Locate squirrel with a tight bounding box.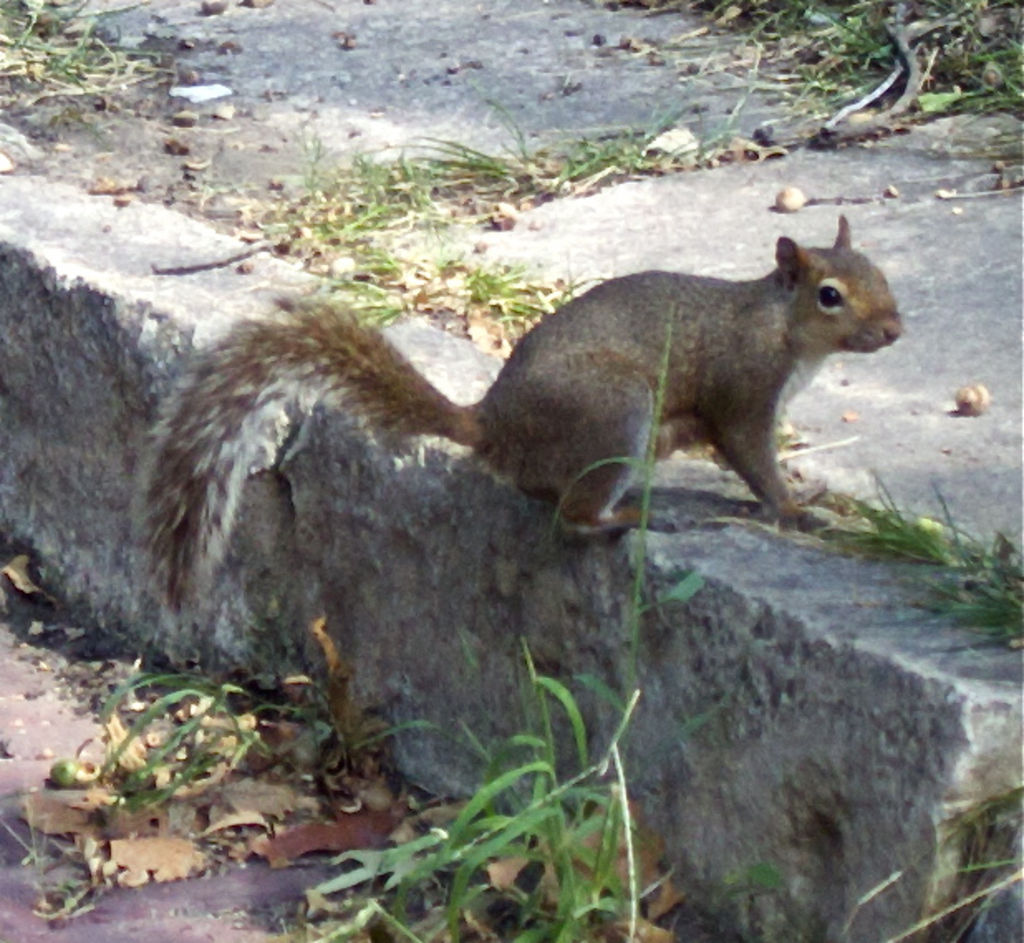
select_region(128, 210, 901, 631).
